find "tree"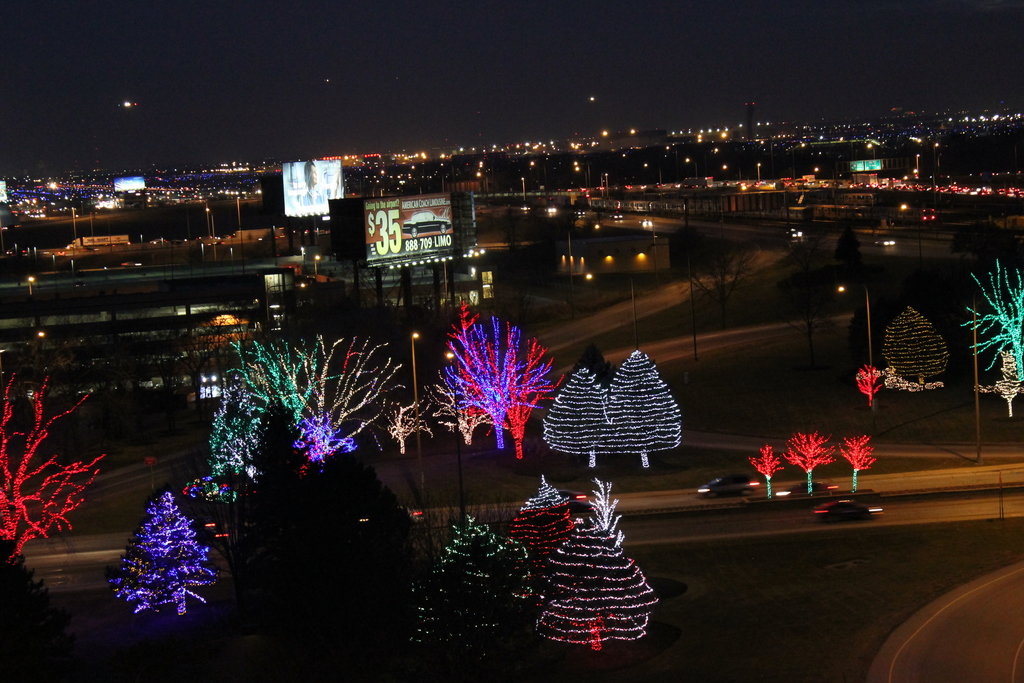
l=403, t=523, r=536, b=657
